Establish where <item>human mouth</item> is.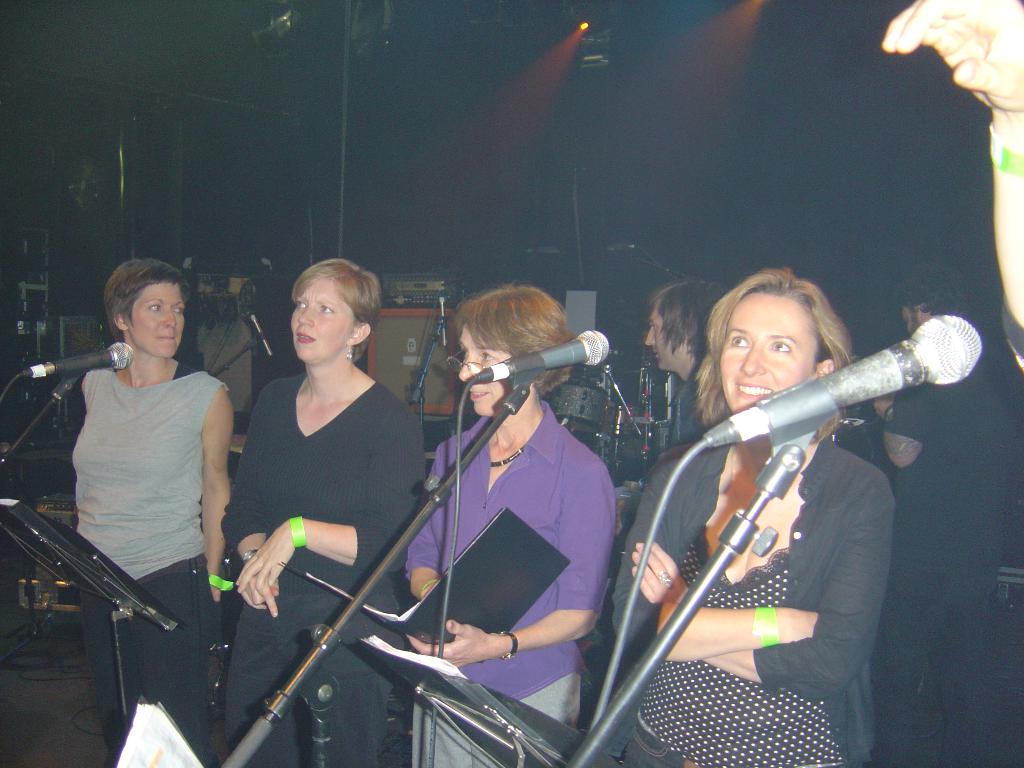
Established at [293,330,316,346].
